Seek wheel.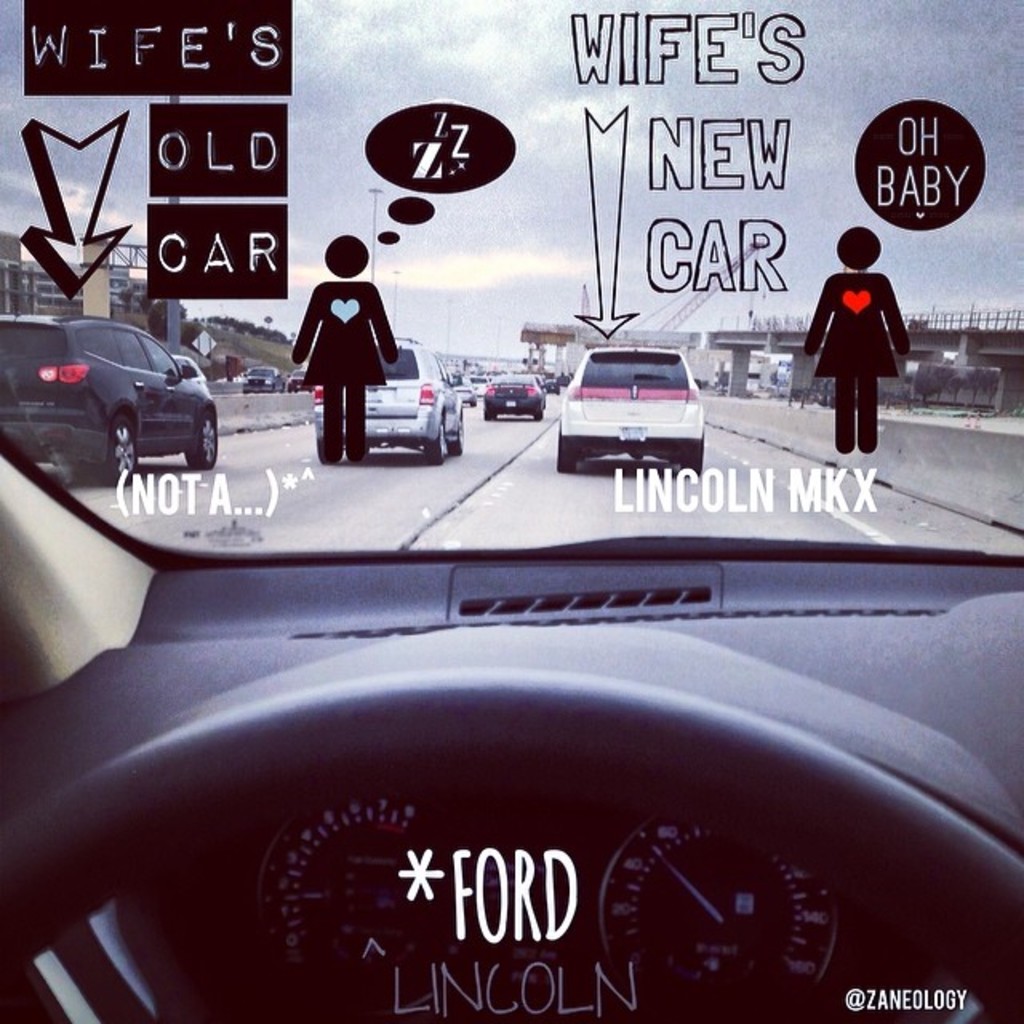
box(317, 435, 330, 459).
